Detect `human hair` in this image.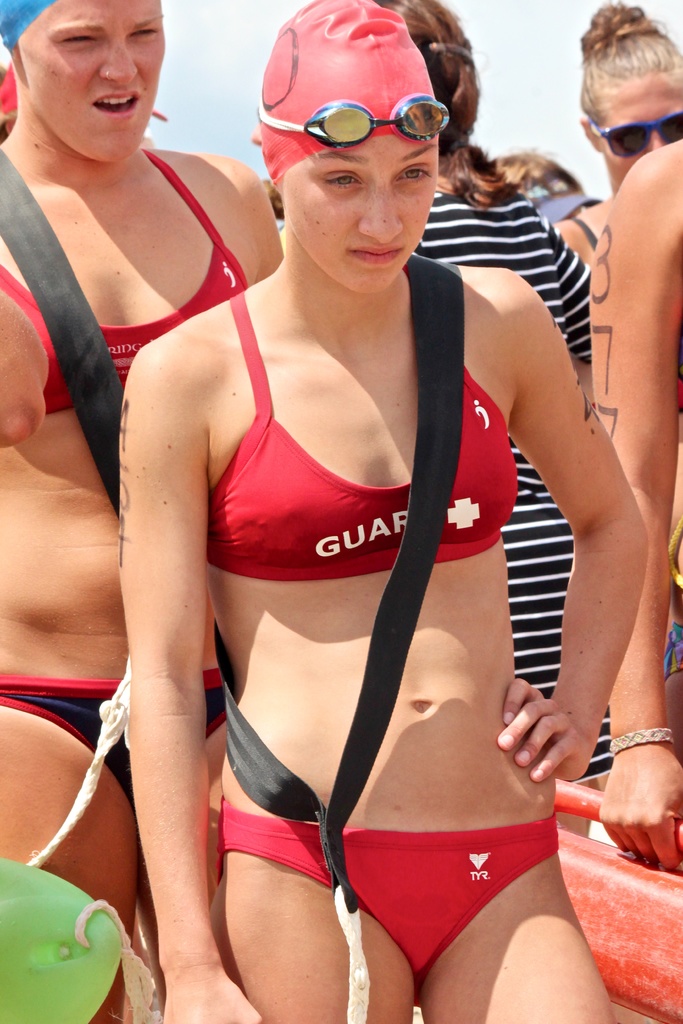
Detection: rect(588, 2, 674, 138).
